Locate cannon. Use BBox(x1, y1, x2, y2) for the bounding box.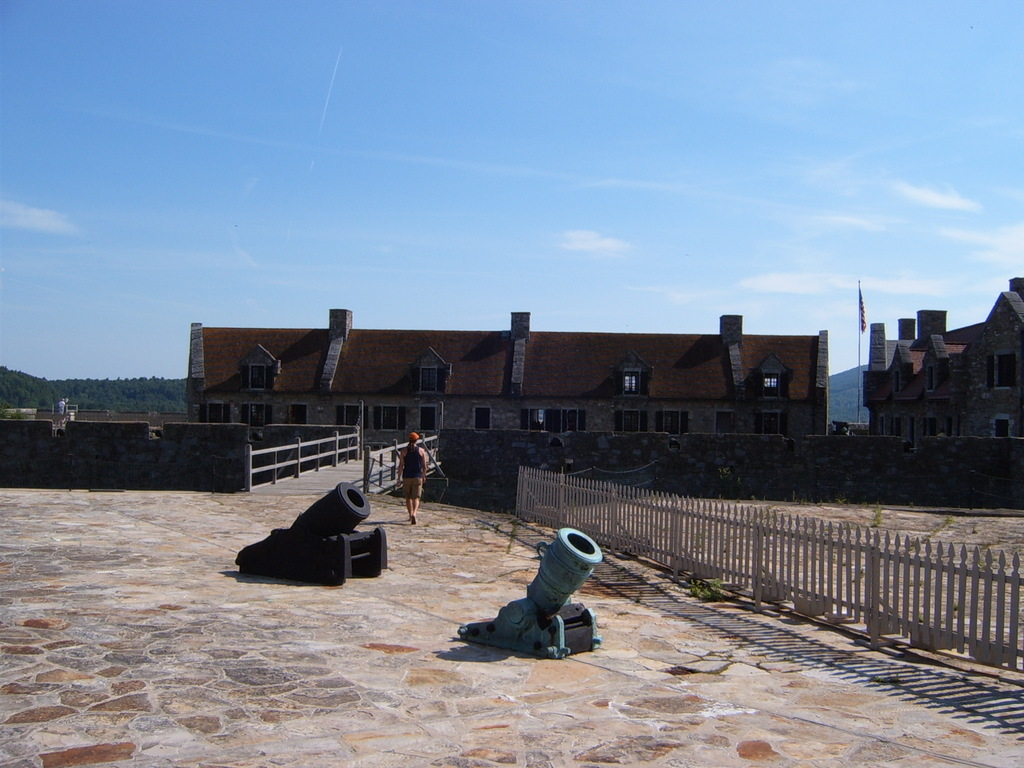
BBox(233, 478, 393, 588).
